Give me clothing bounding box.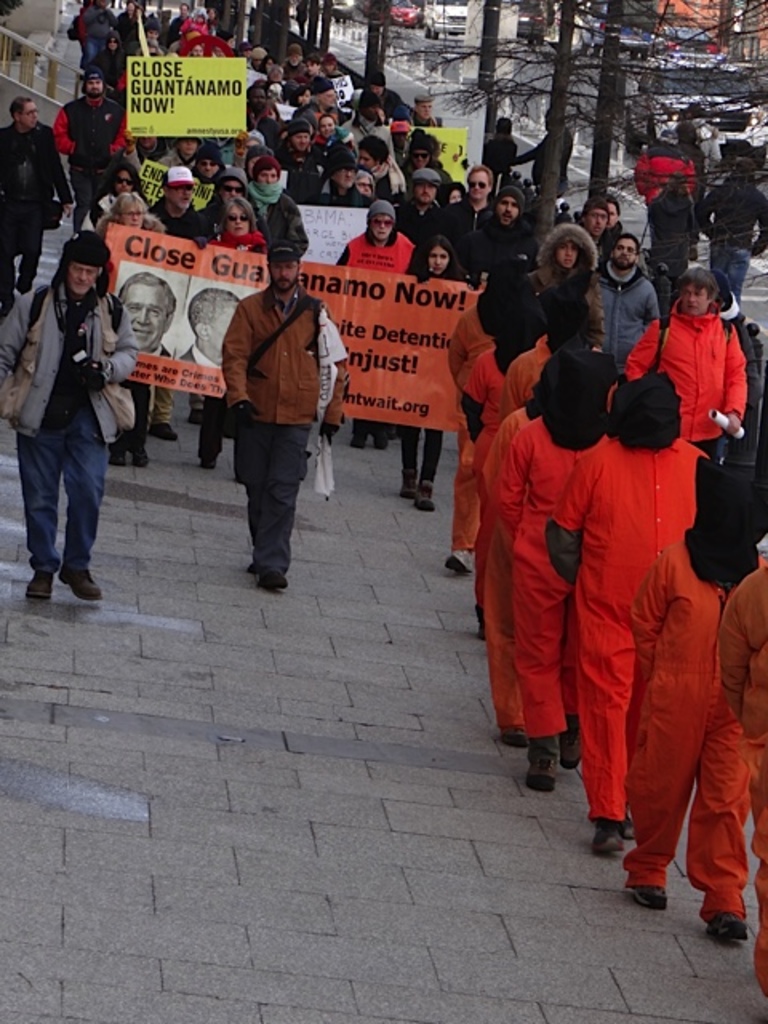
(left=373, top=163, right=406, bottom=206).
